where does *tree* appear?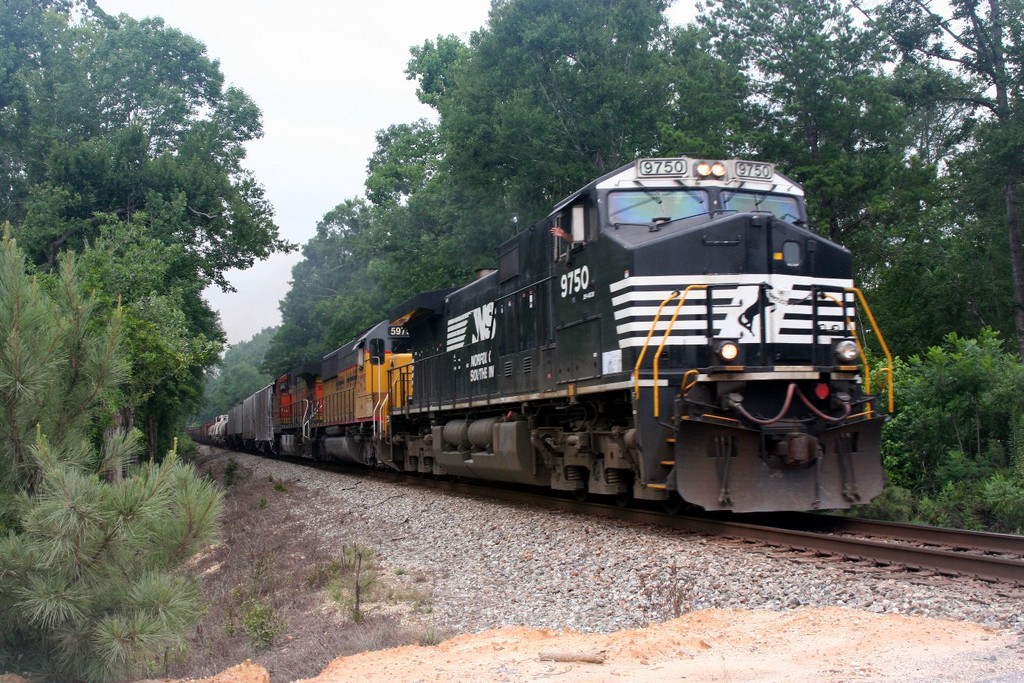
Appears at x1=259, y1=118, x2=486, y2=382.
